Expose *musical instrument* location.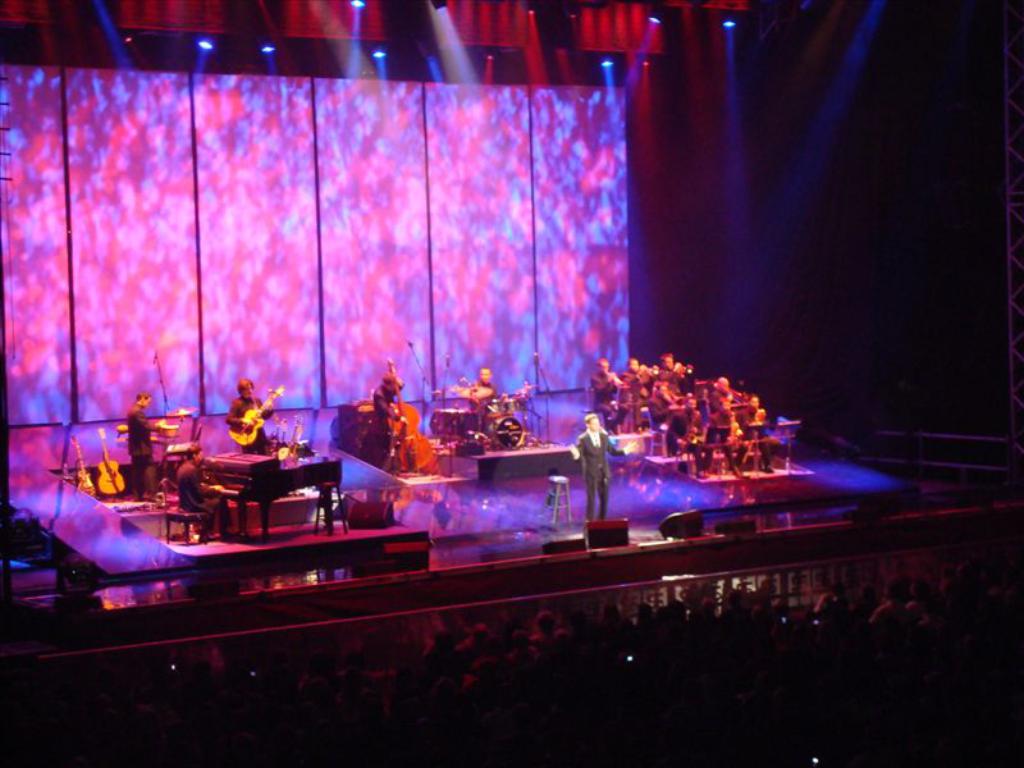
Exposed at (227,381,288,465).
